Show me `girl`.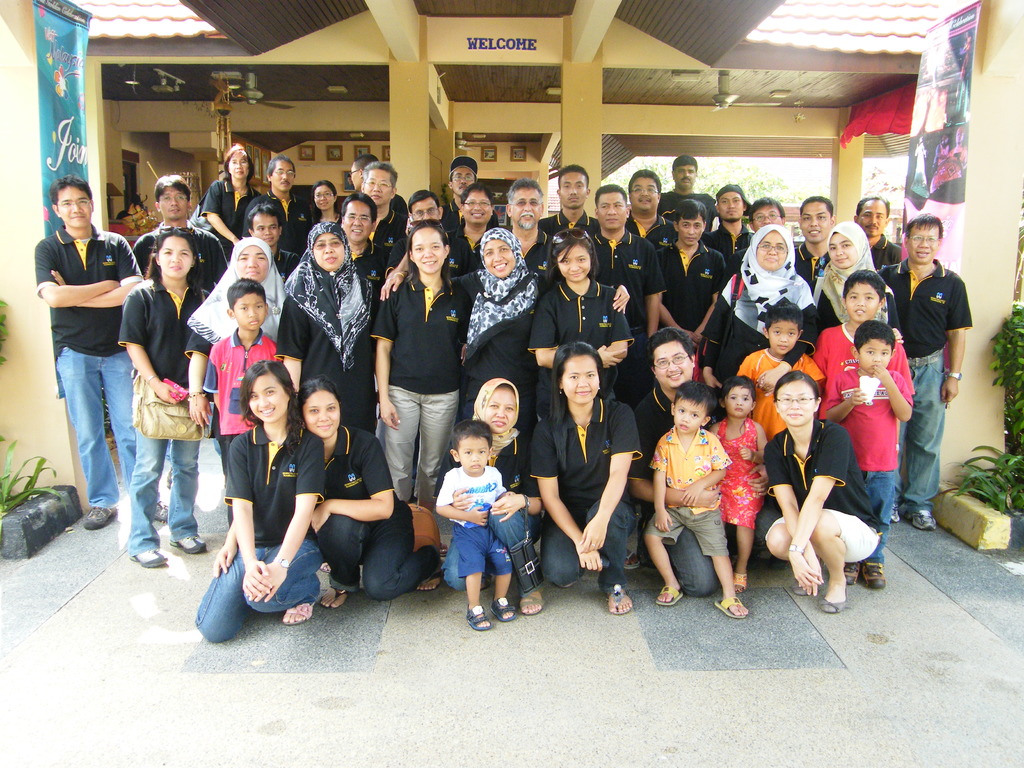
`girl` is here: {"left": 516, "top": 221, "right": 632, "bottom": 424}.
